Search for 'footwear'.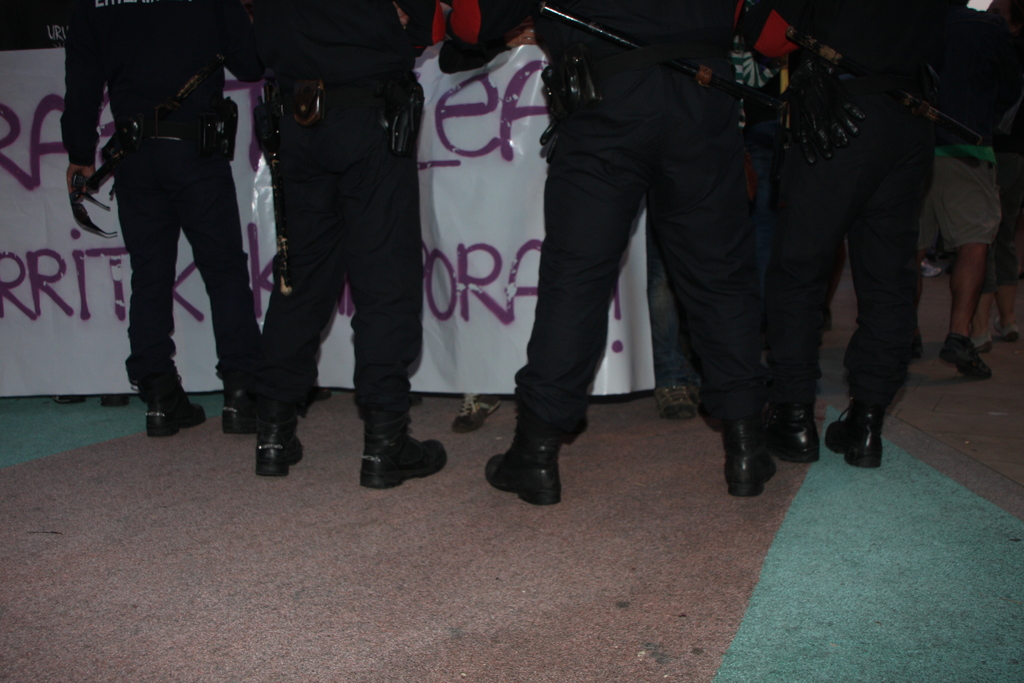
Found at x1=304 y1=388 x2=332 y2=407.
